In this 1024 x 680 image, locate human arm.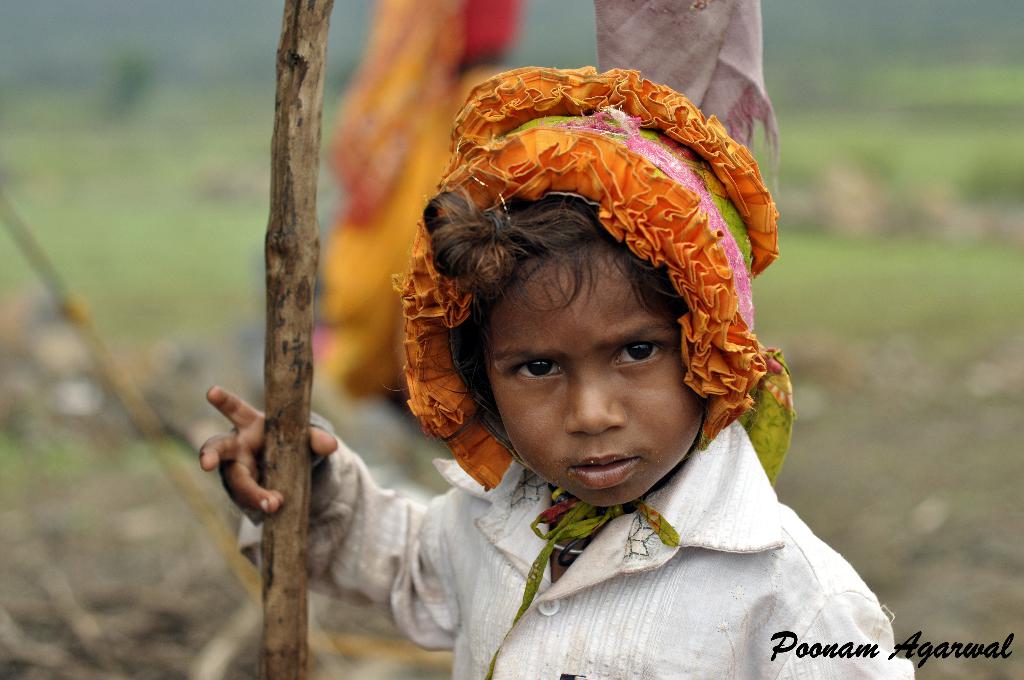
Bounding box: region(197, 384, 449, 658).
